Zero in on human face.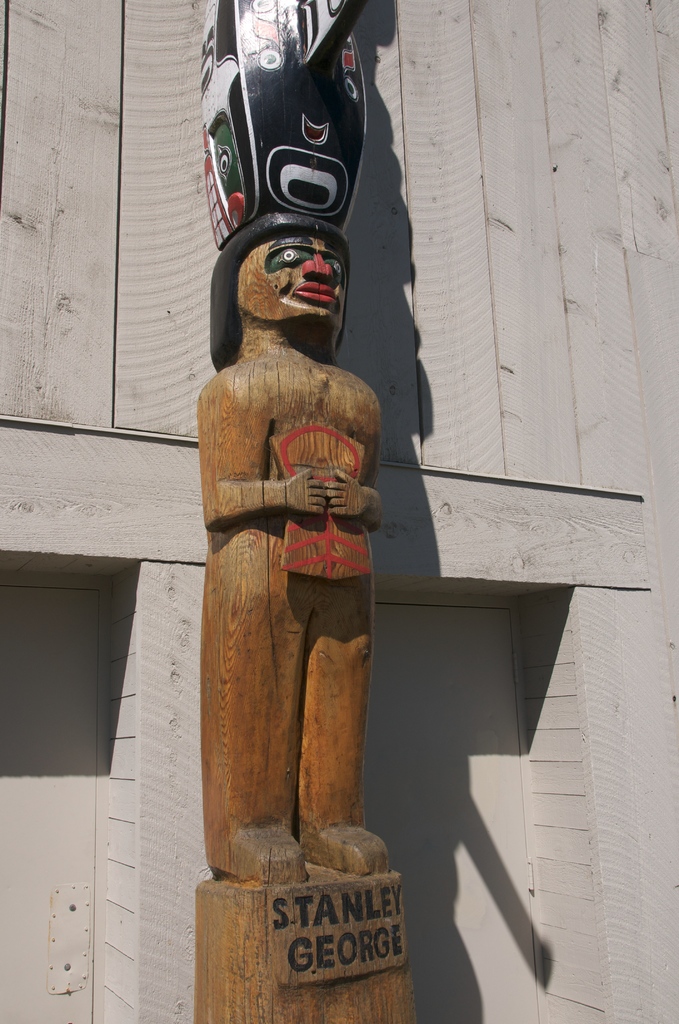
Zeroed in: left=248, top=241, right=342, bottom=321.
